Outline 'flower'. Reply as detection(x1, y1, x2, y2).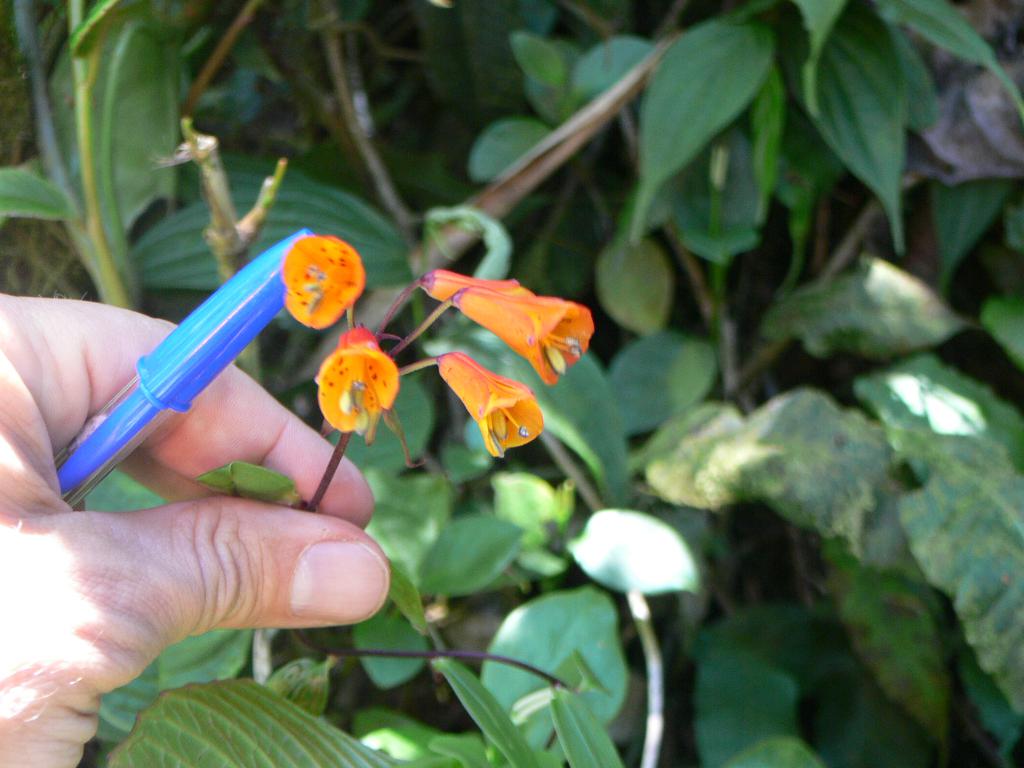
detection(451, 282, 599, 385).
